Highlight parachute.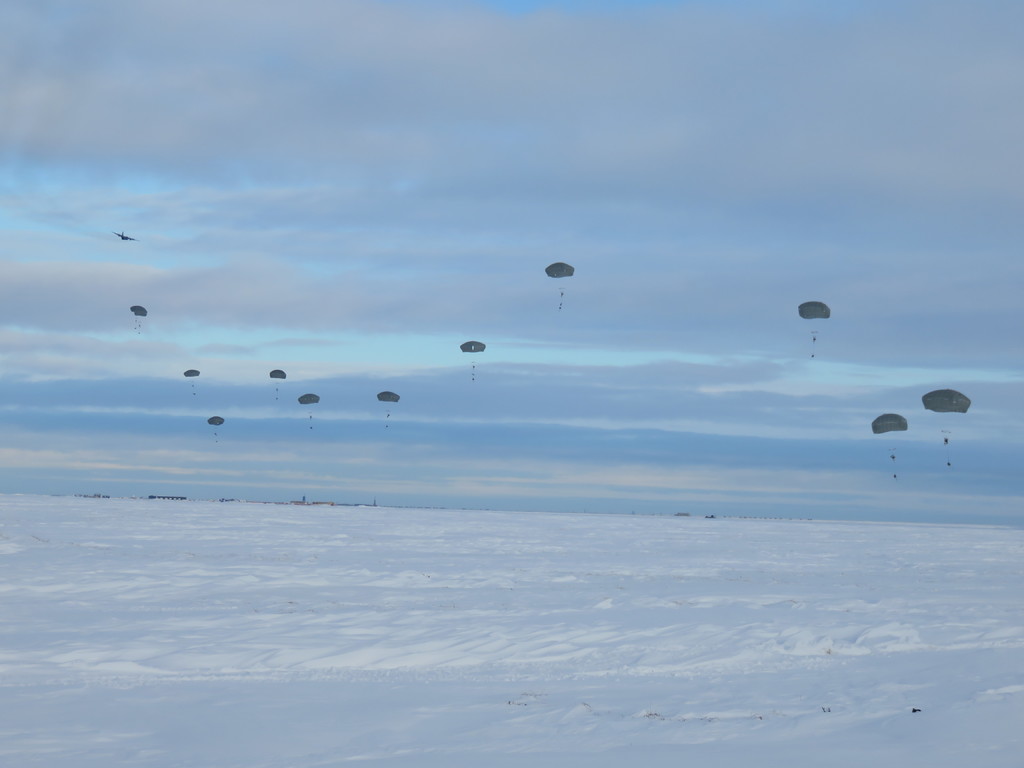
Highlighted region: [left=534, top=252, right=596, bottom=335].
